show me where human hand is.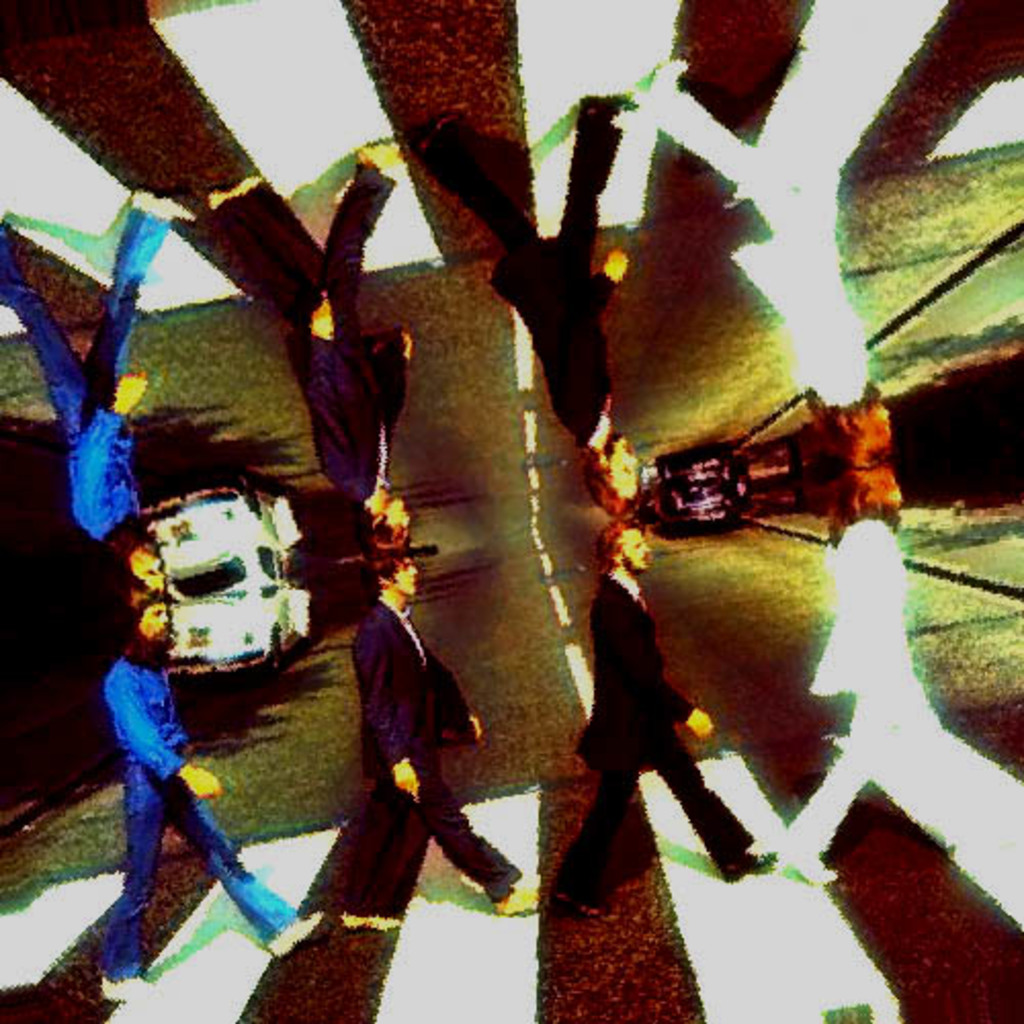
human hand is at (left=387, top=756, right=414, bottom=801).
